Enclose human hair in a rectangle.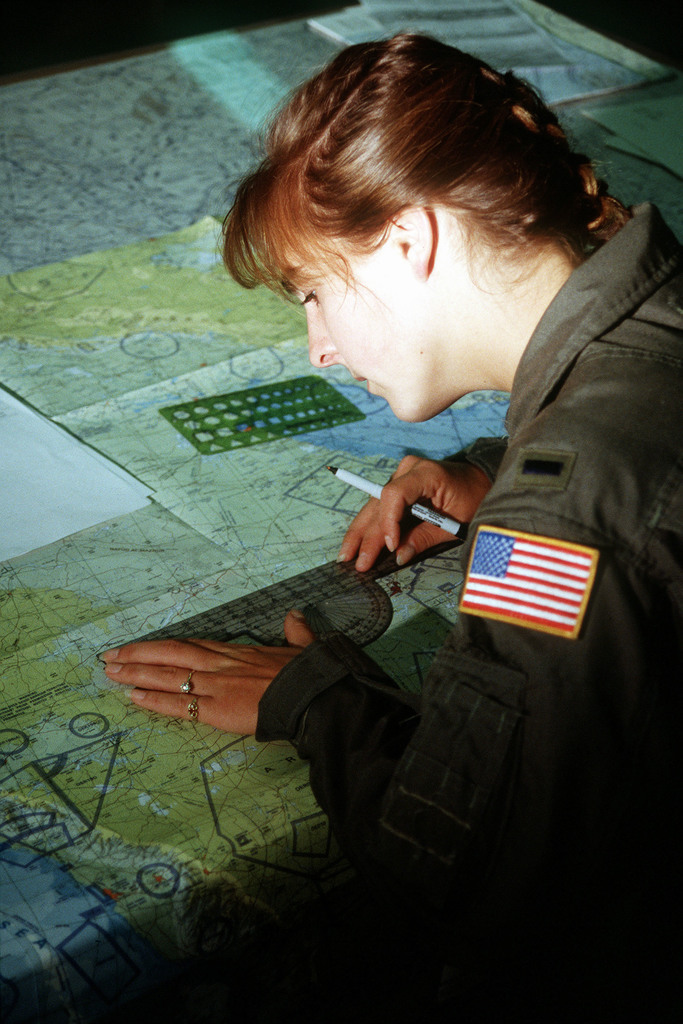
select_region(211, 33, 662, 276).
